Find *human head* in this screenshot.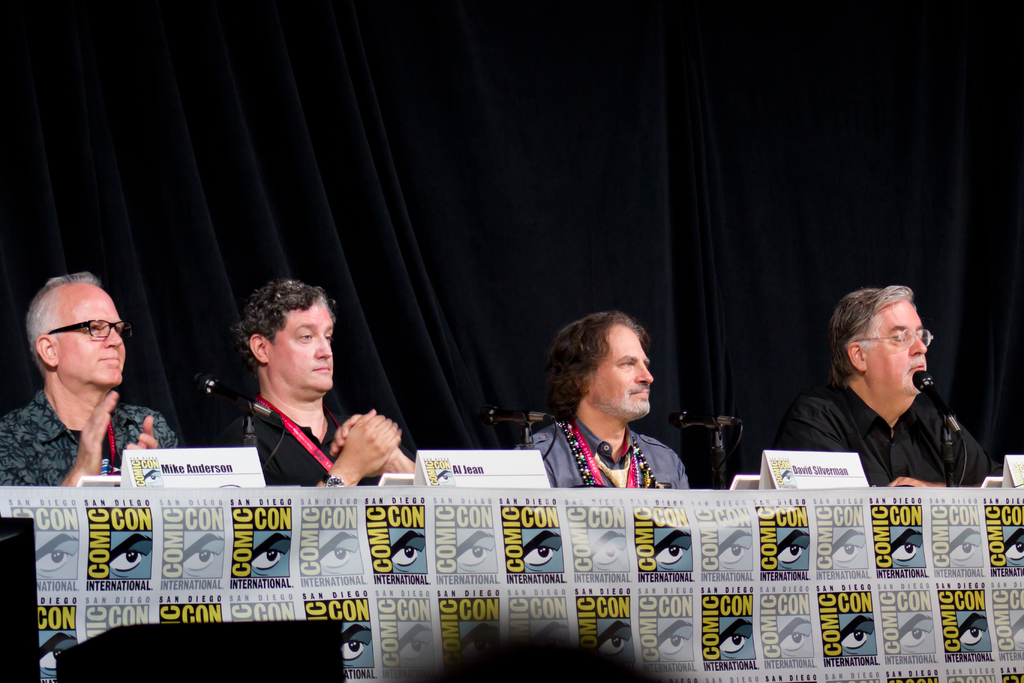
The bounding box for *human head* is [x1=555, y1=313, x2=653, y2=422].
